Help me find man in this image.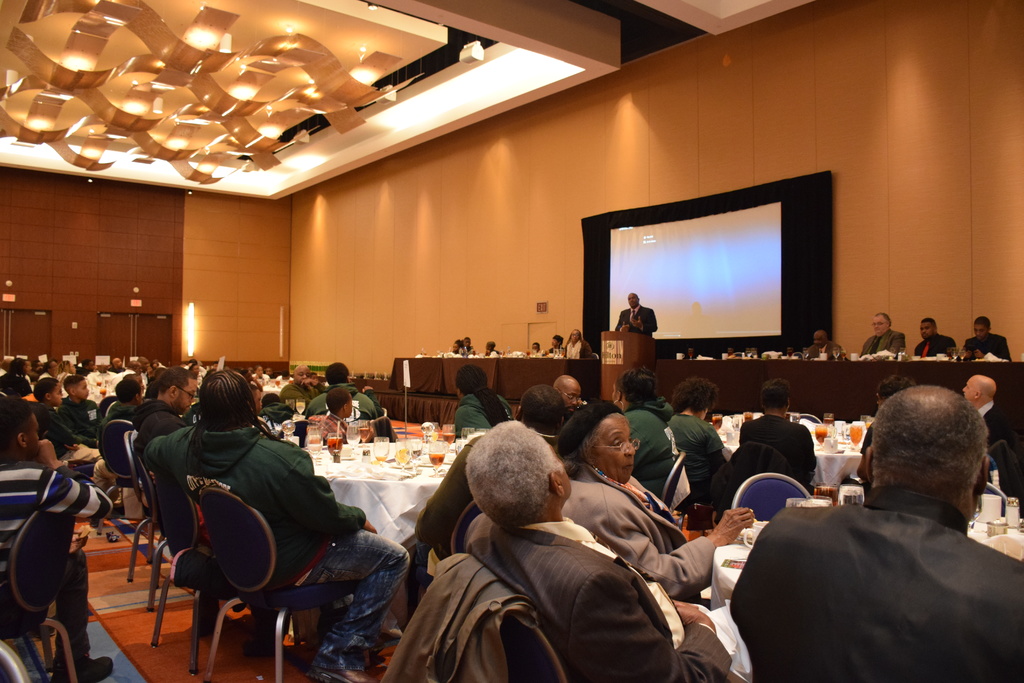
Found it: bbox=[557, 373, 584, 423].
